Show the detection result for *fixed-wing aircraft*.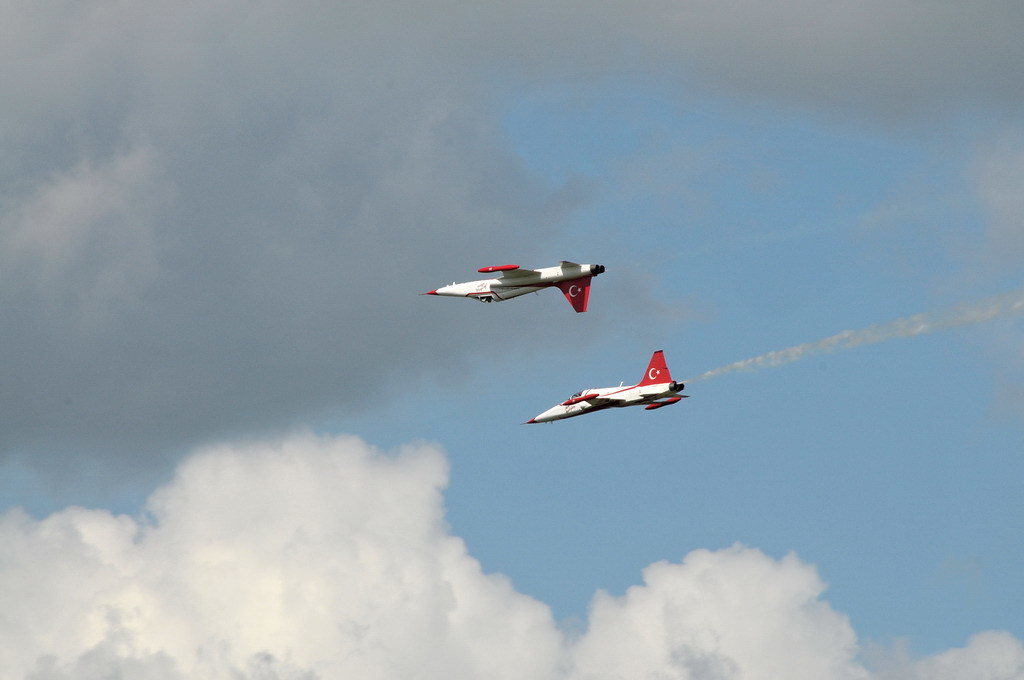
(519,344,691,422).
